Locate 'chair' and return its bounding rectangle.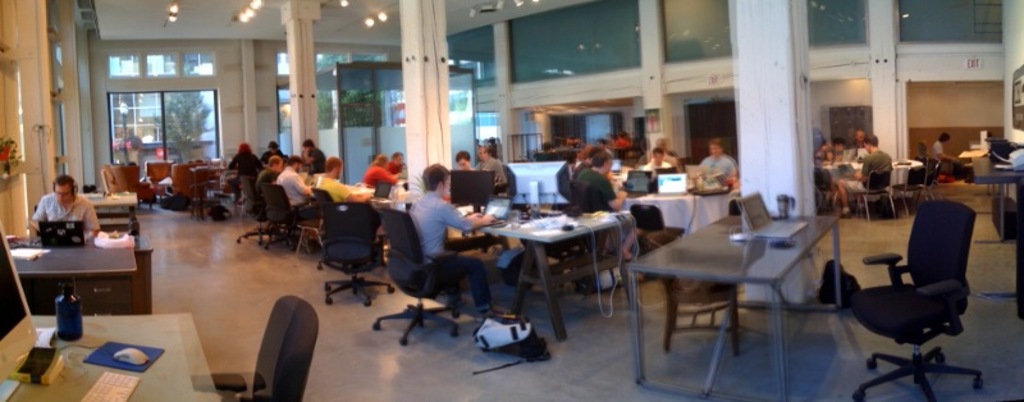
[504, 161, 522, 202].
